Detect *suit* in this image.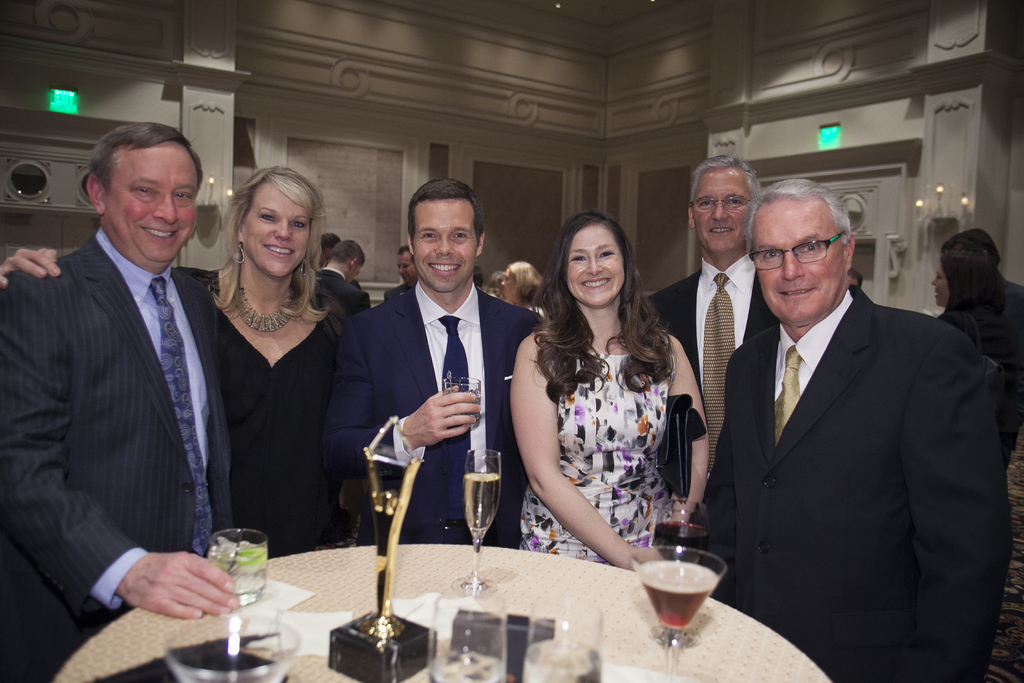
Detection: left=708, top=158, right=996, bottom=675.
